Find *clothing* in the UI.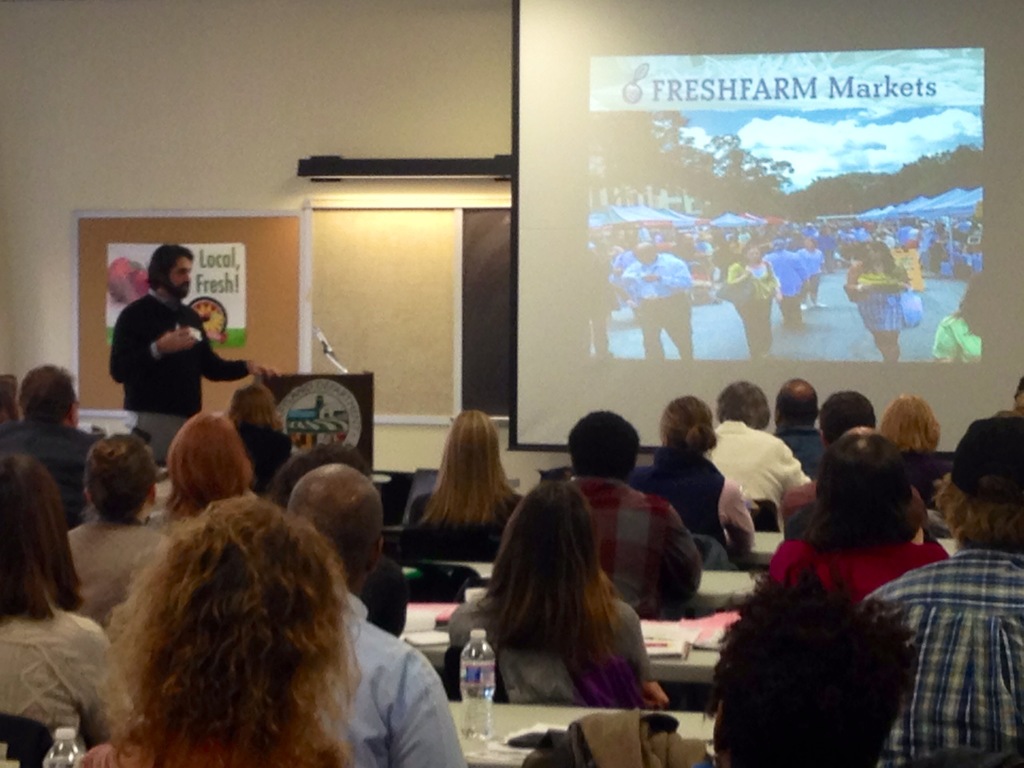
UI element at crop(632, 444, 742, 561).
